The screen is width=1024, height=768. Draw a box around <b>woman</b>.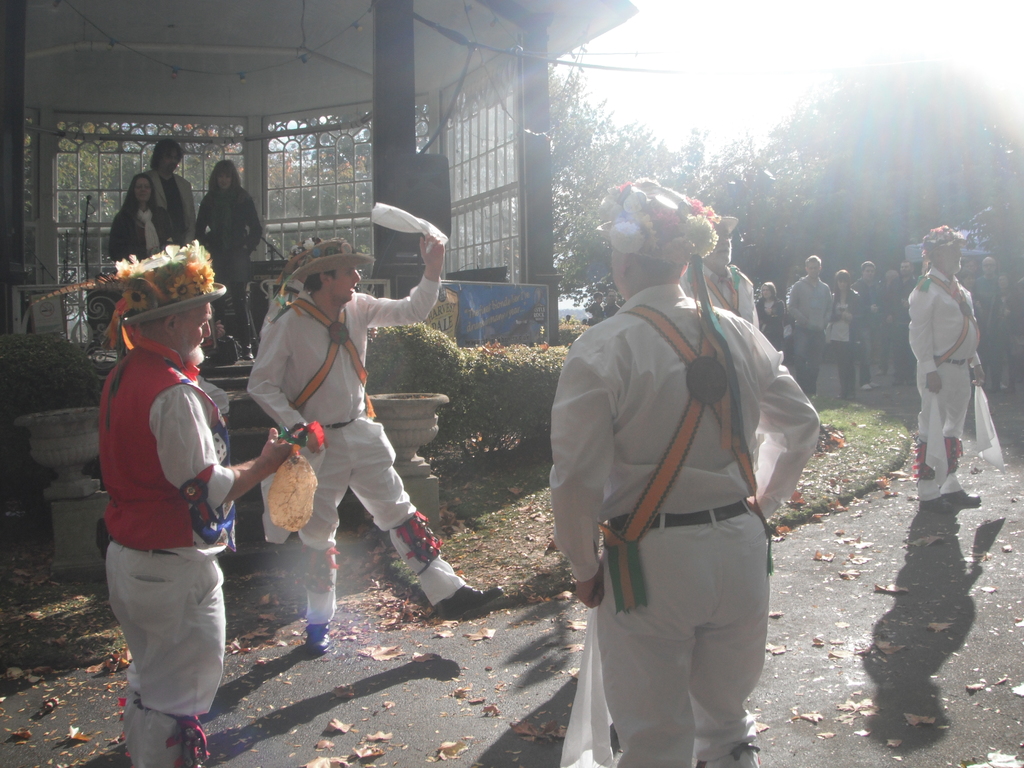
box(832, 268, 863, 399).
